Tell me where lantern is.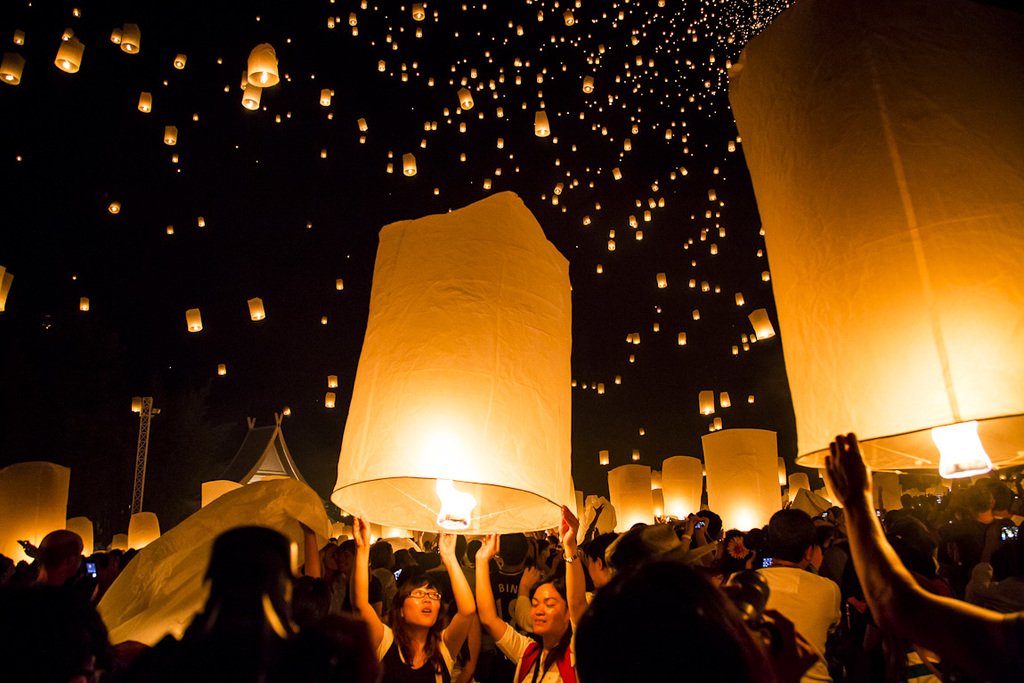
lantern is at x1=167 y1=128 x2=178 y2=144.
